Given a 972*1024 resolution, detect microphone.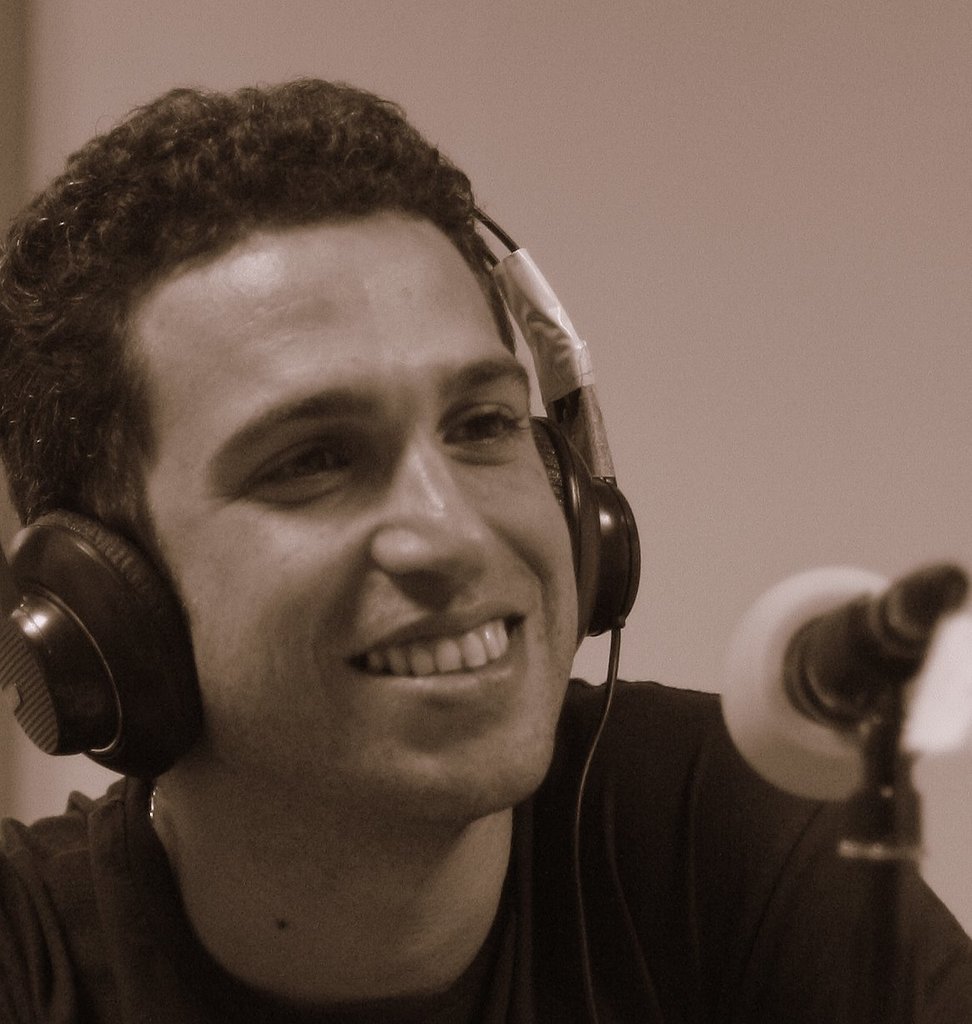
region(712, 549, 971, 799).
